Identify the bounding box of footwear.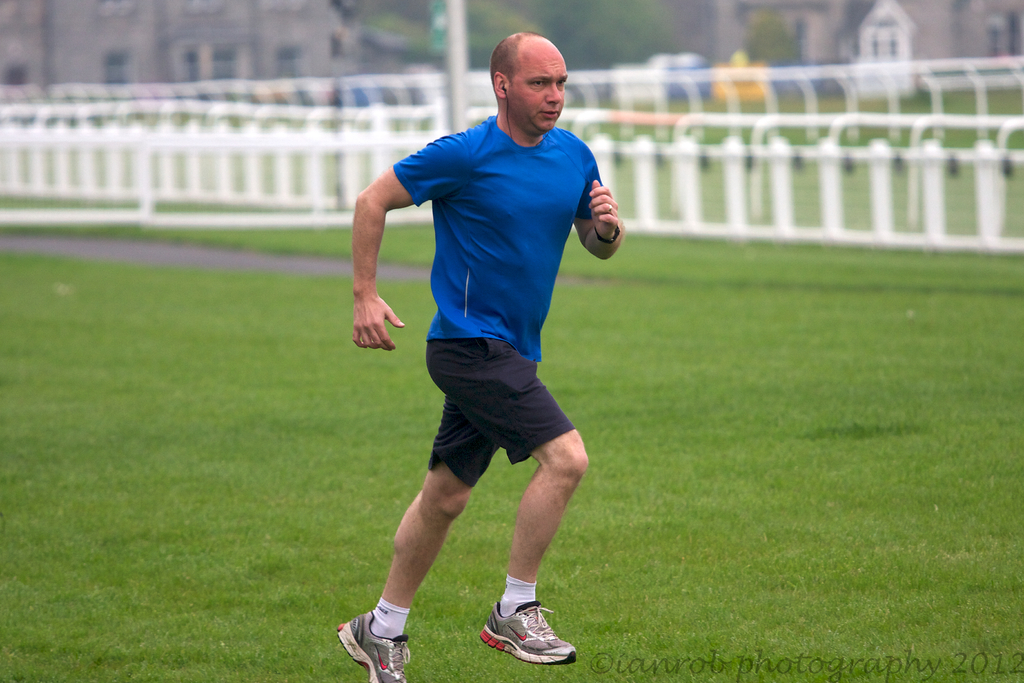
<box>331,609,417,682</box>.
